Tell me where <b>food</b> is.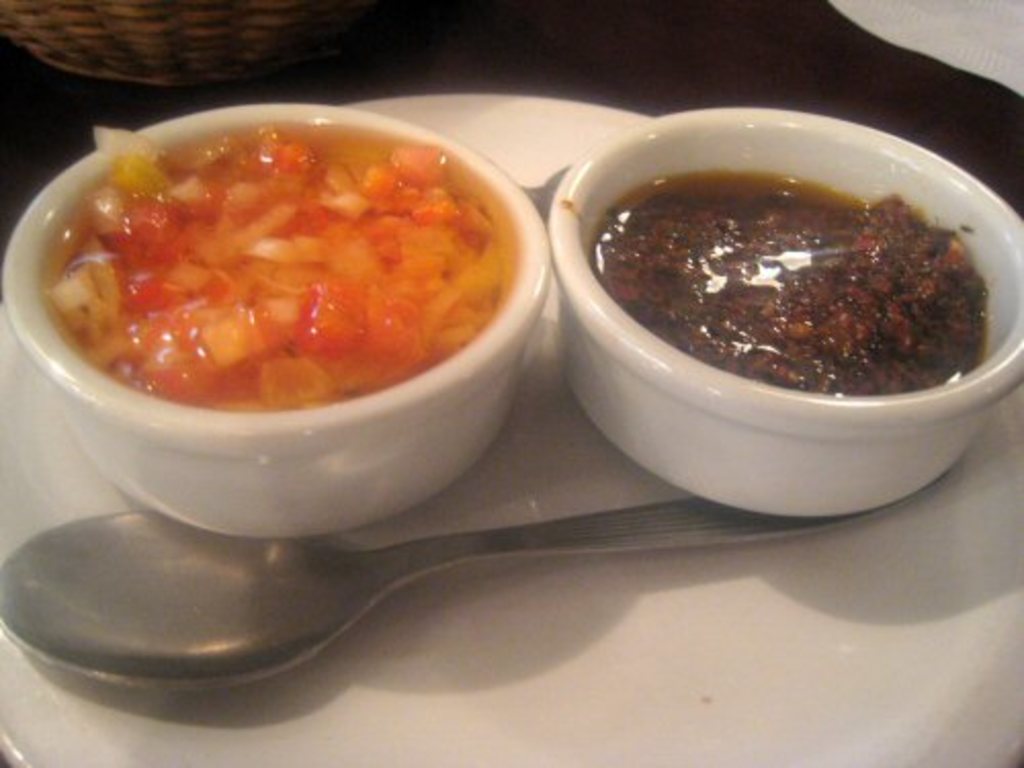
<b>food</b> is at left=592, top=170, right=985, bottom=393.
